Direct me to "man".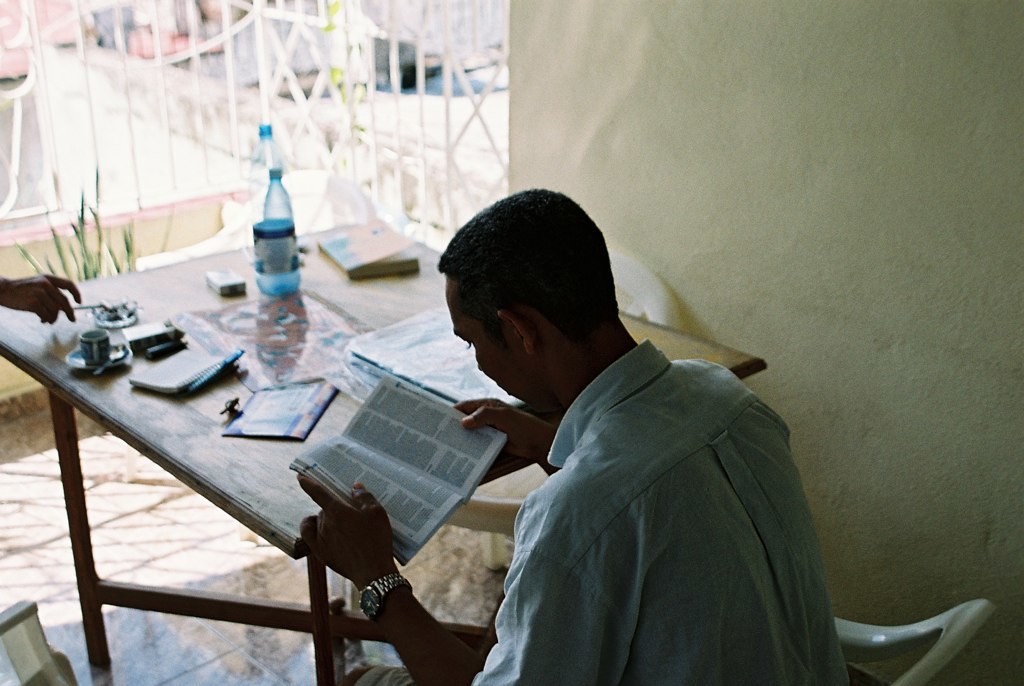
Direction: [left=238, top=158, right=845, bottom=665].
